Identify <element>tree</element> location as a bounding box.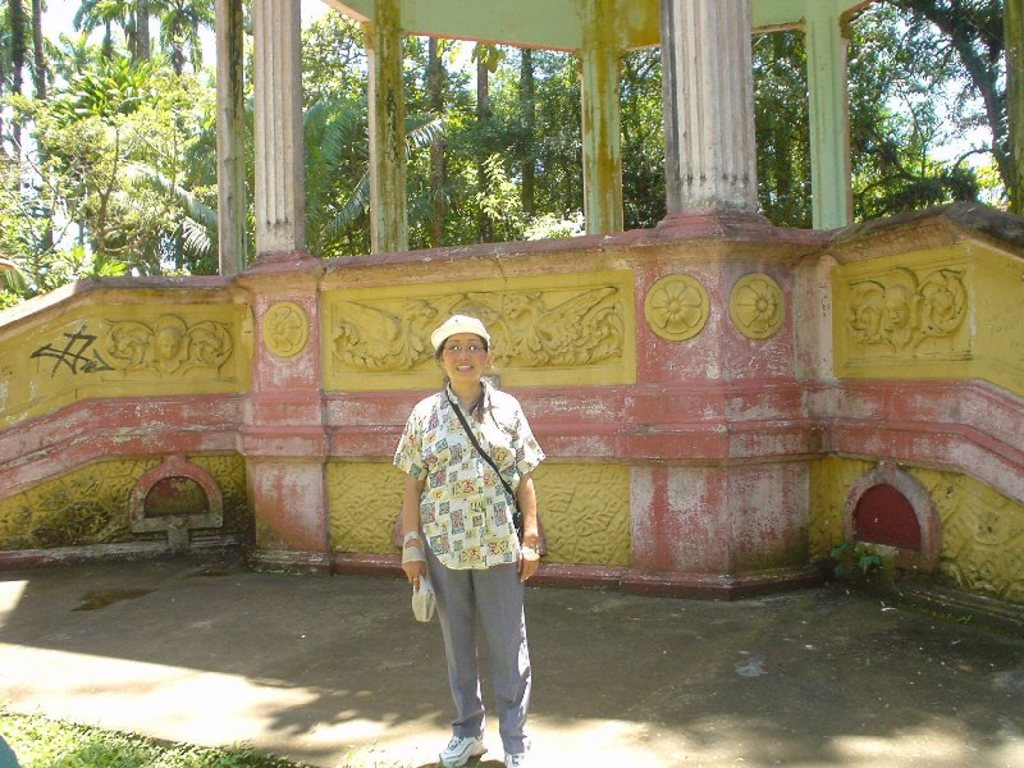
(x1=617, y1=42, x2=682, y2=221).
